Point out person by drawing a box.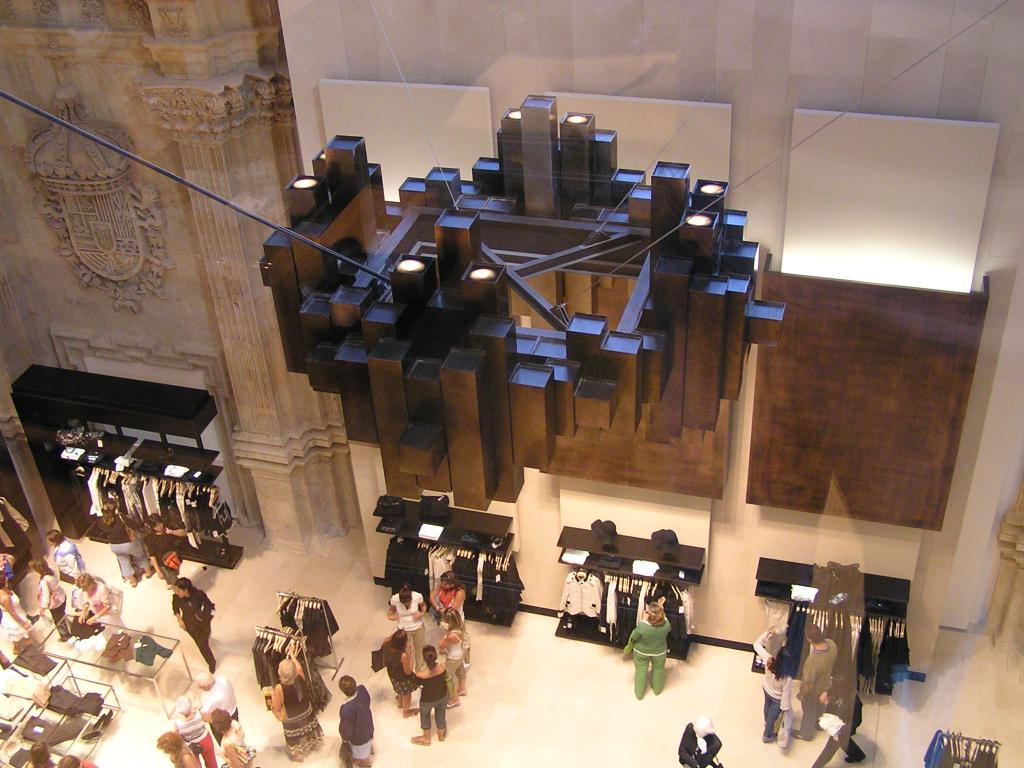
[x1=274, y1=654, x2=330, y2=760].
